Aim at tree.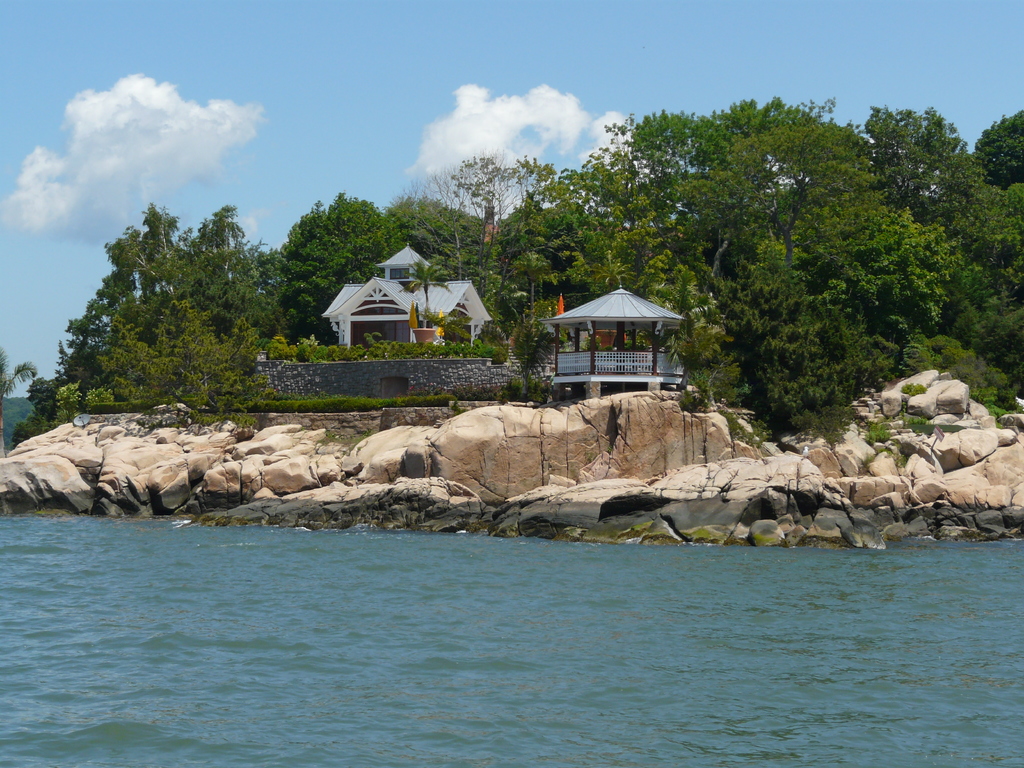
Aimed at (422, 150, 526, 315).
